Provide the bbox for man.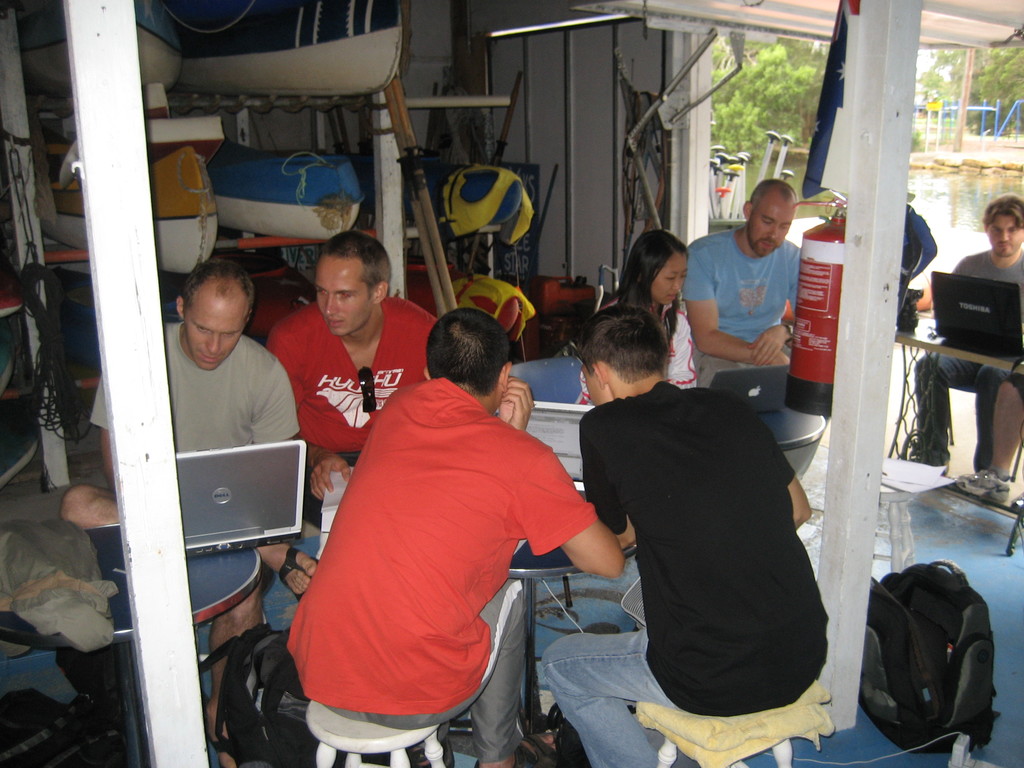
rect(287, 301, 609, 759).
